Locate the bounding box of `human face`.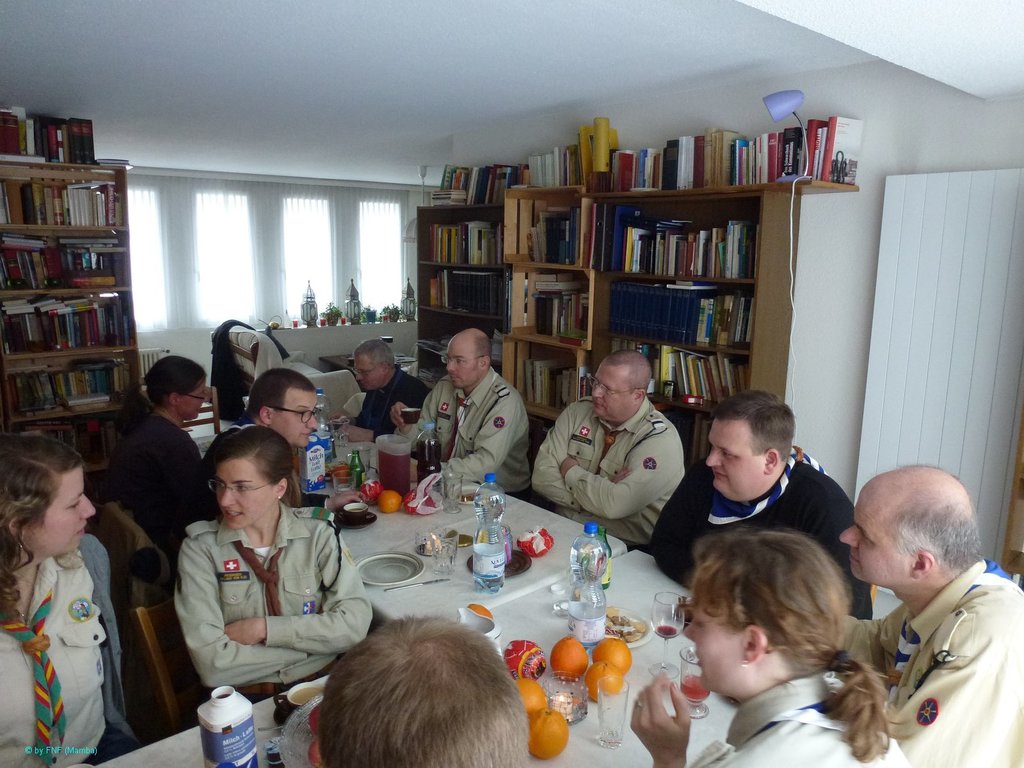
Bounding box: bbox=[175, 374, 204, 417].
